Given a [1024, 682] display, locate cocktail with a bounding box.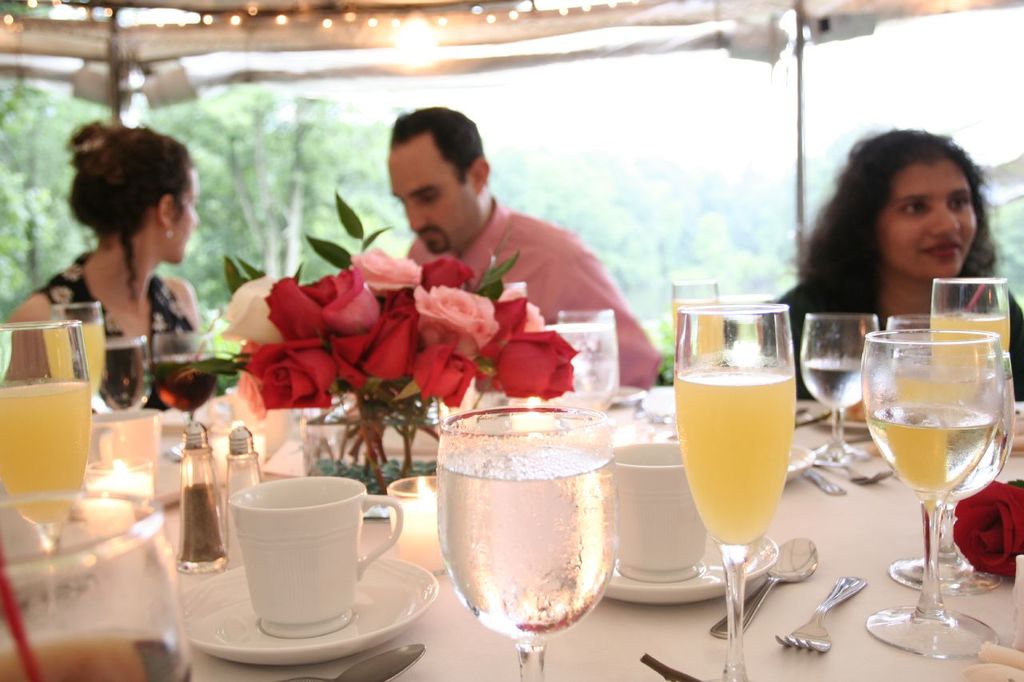
Located: 0:494:197:681.
